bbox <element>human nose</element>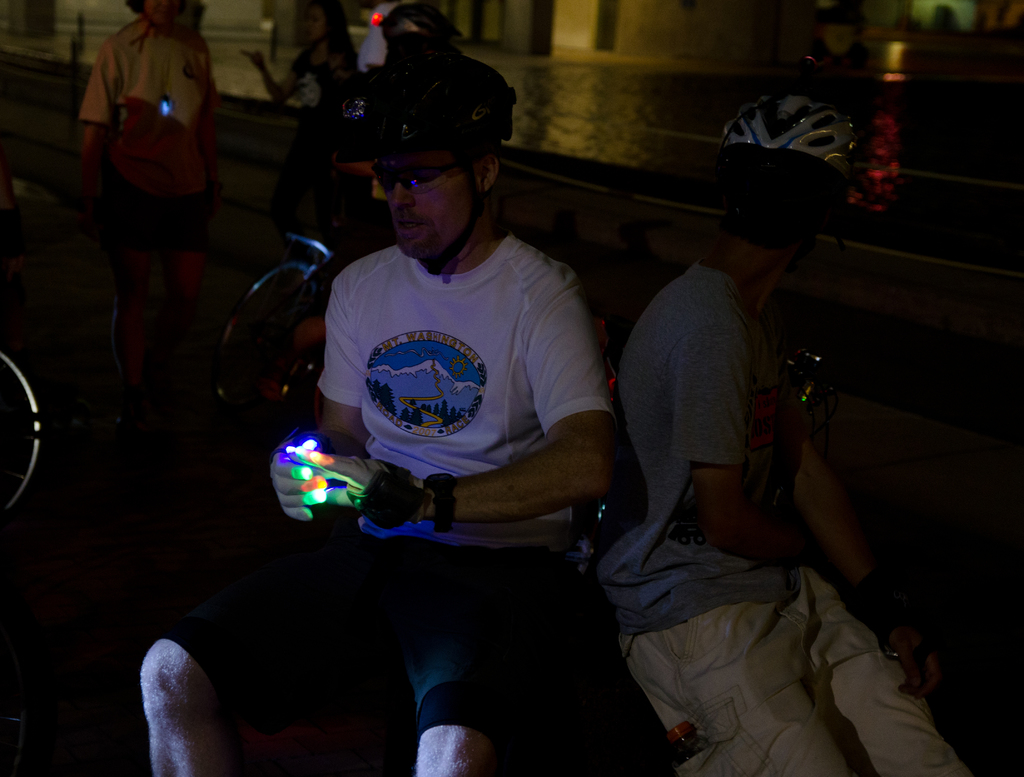
[left=389, top=180, right=416, bottom=214]
